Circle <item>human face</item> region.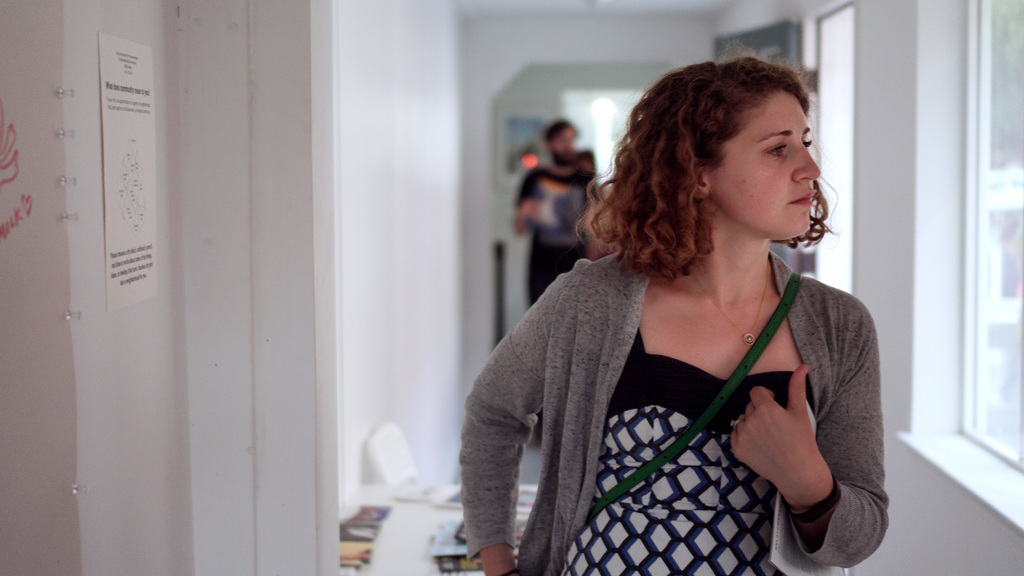
Region: (710,92,820,237).
